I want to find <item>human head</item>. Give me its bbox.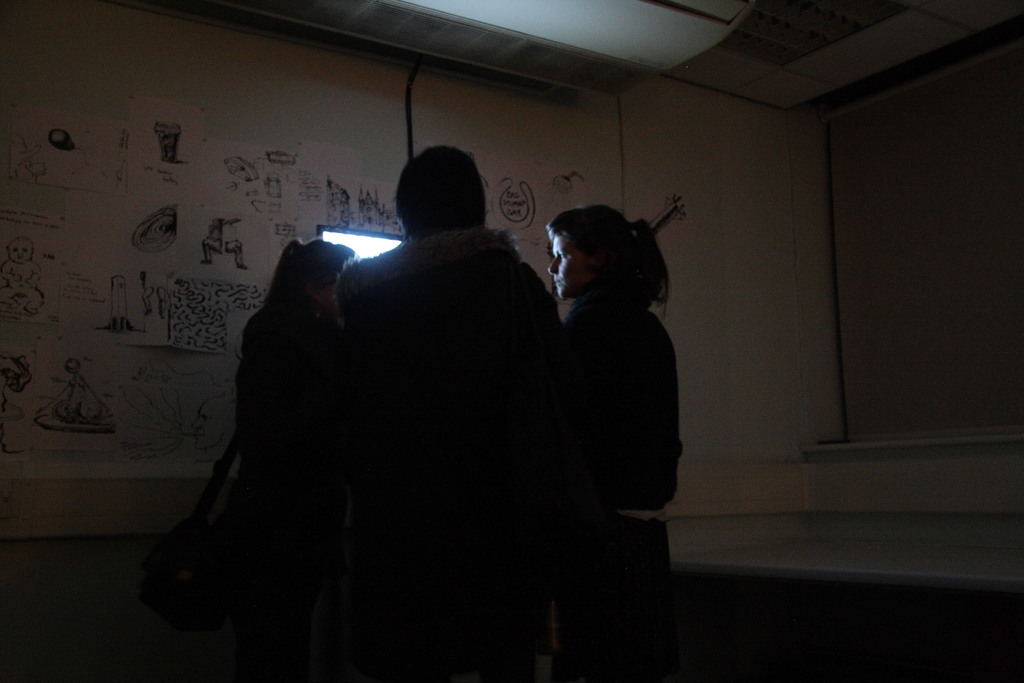
bbox=(8, 238, 35, 265).
